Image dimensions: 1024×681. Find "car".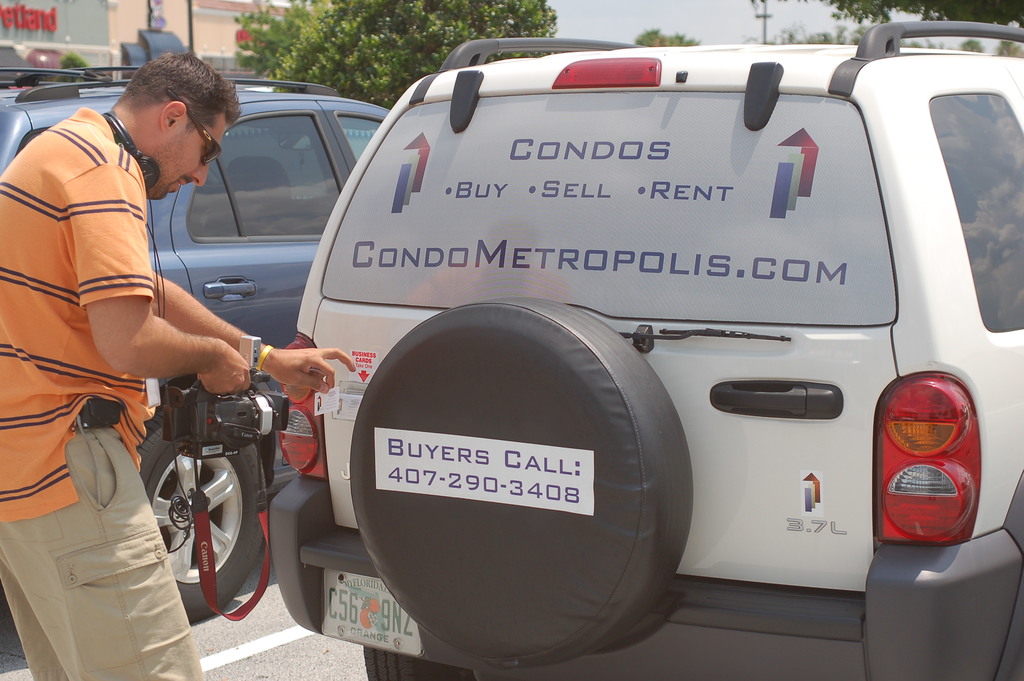
bbox=[166, 12, 1023, 659].
